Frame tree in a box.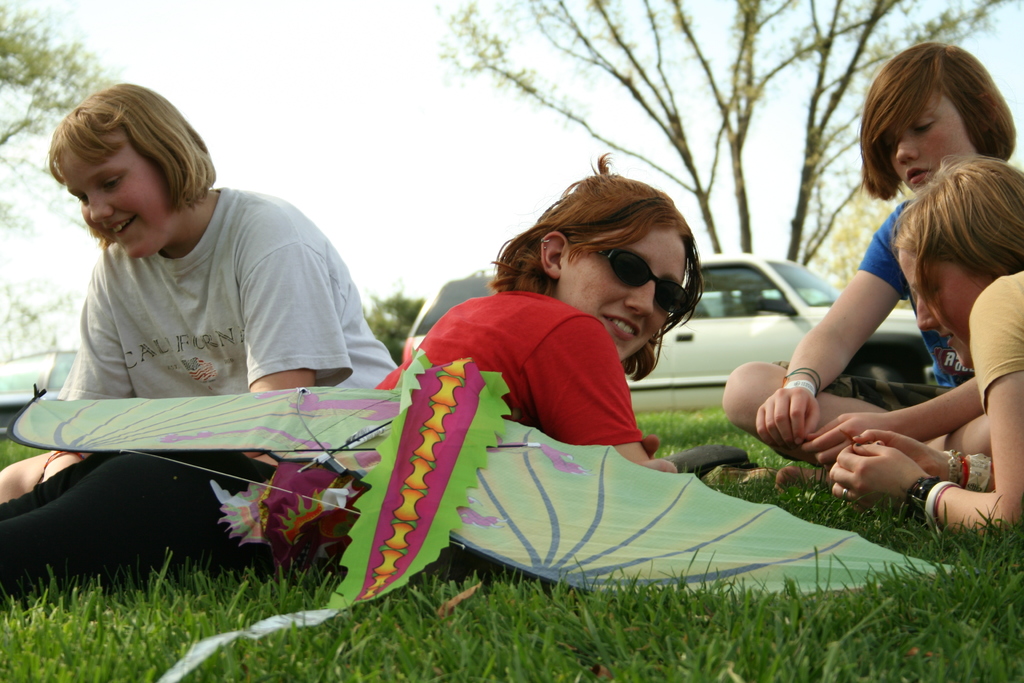
locate(0, 260, 84, 354).
